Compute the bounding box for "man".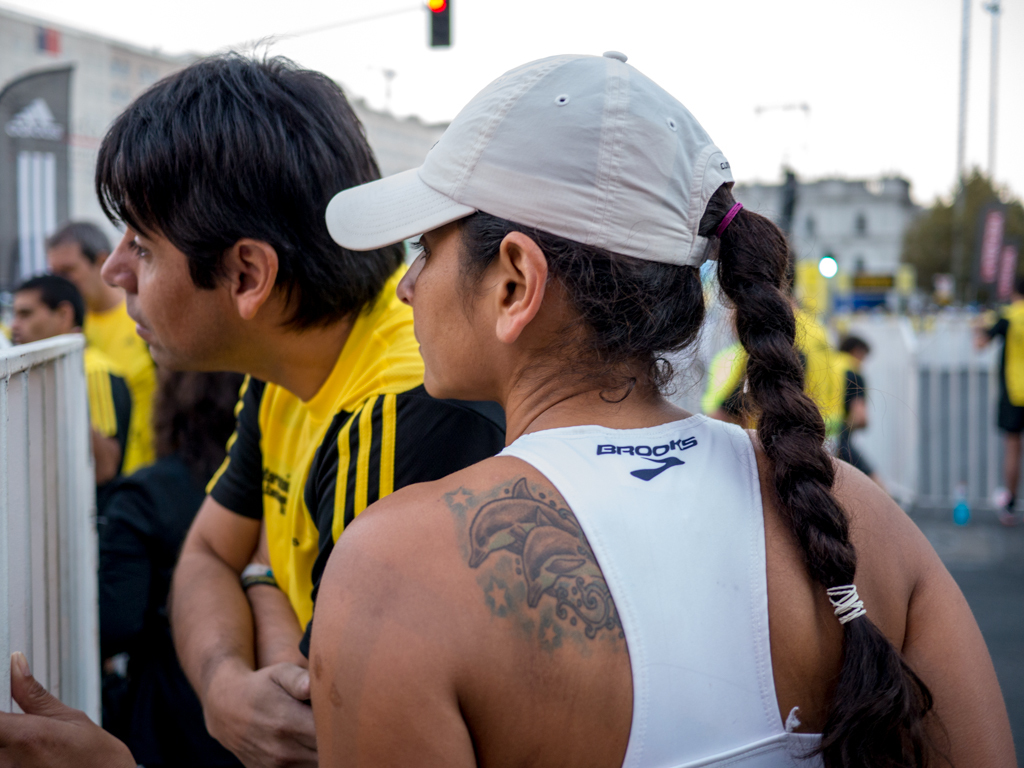
detection(43, 218, 164, 471).
